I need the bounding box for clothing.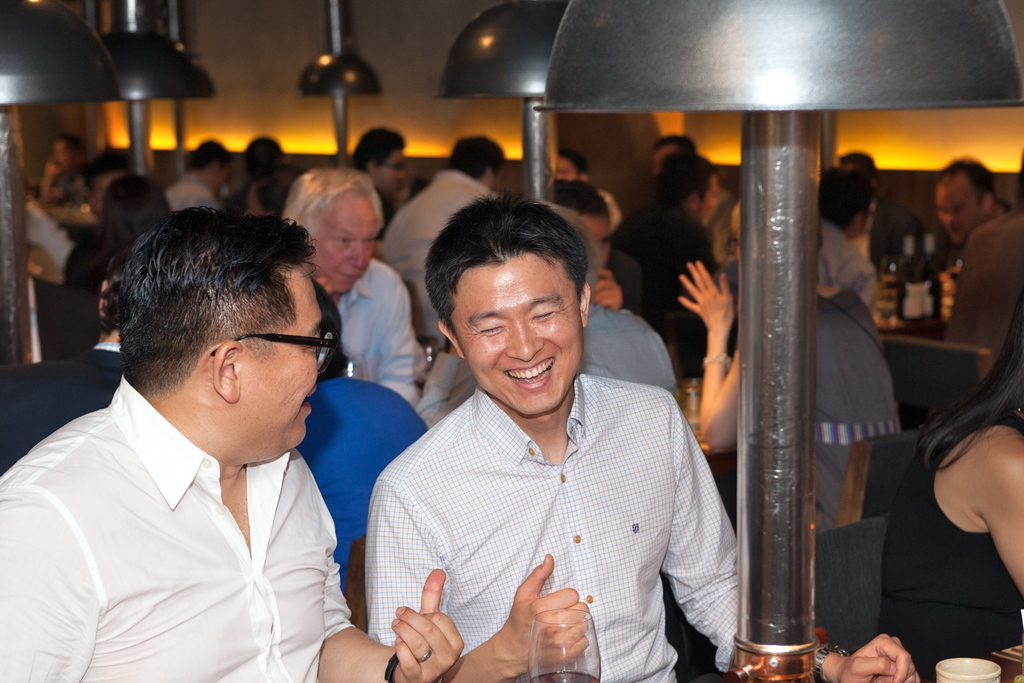
Here it is: box(948, 208, 1023, 361).
